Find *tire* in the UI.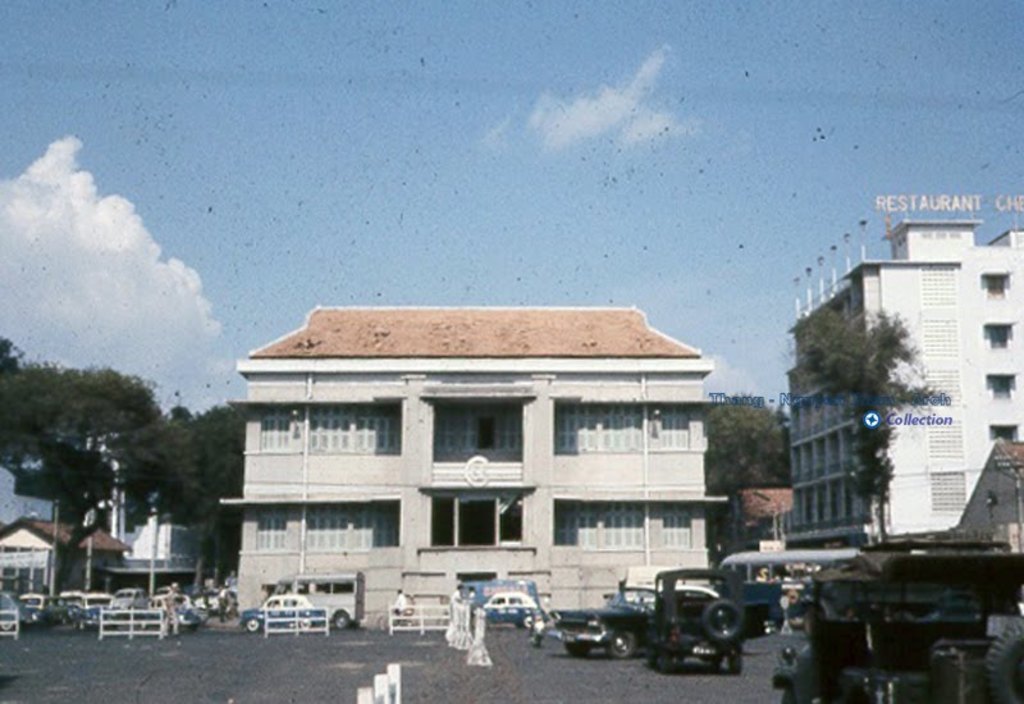
UI element at select_region(246, 616, 264, 631).
